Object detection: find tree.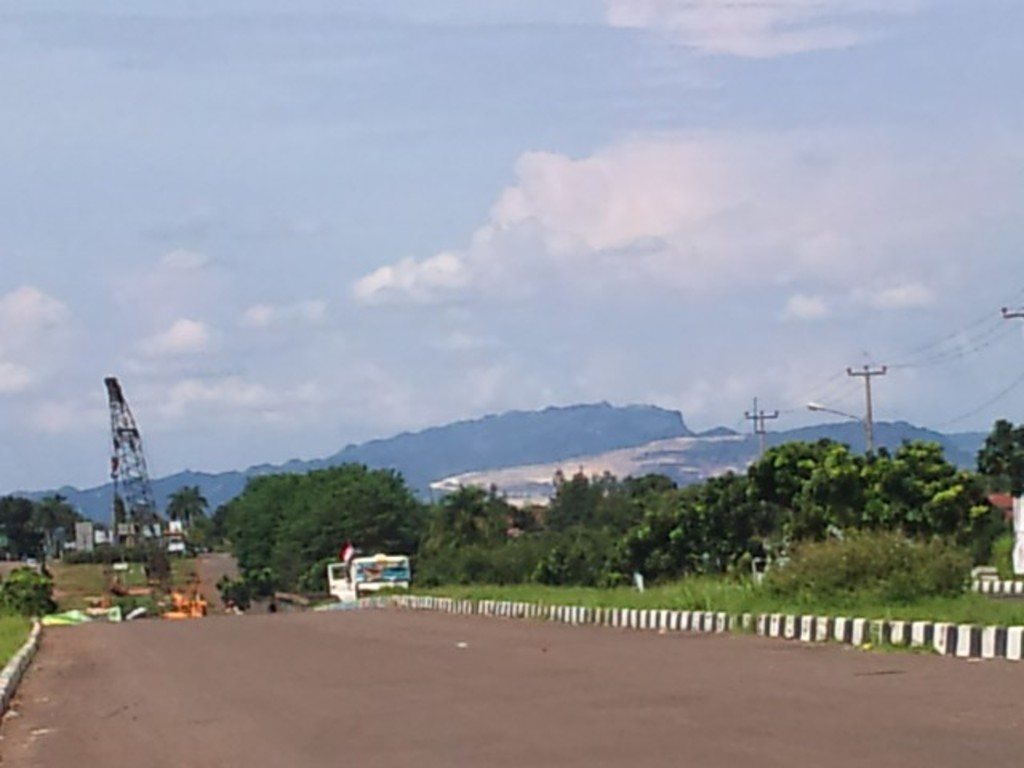
region(34, 493, 90, 541).
